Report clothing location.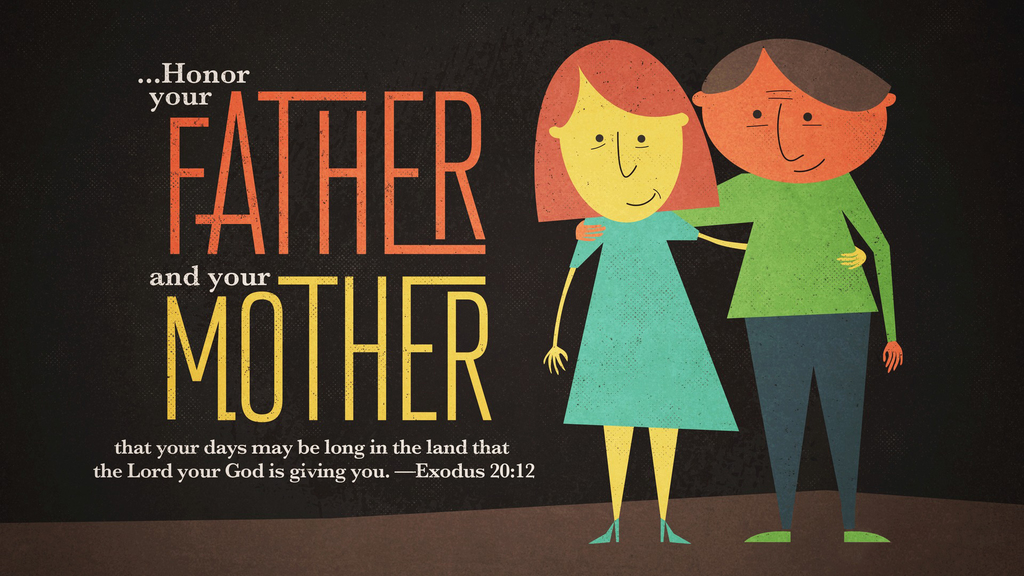
Report: rect(566, 216, 724, 429).
